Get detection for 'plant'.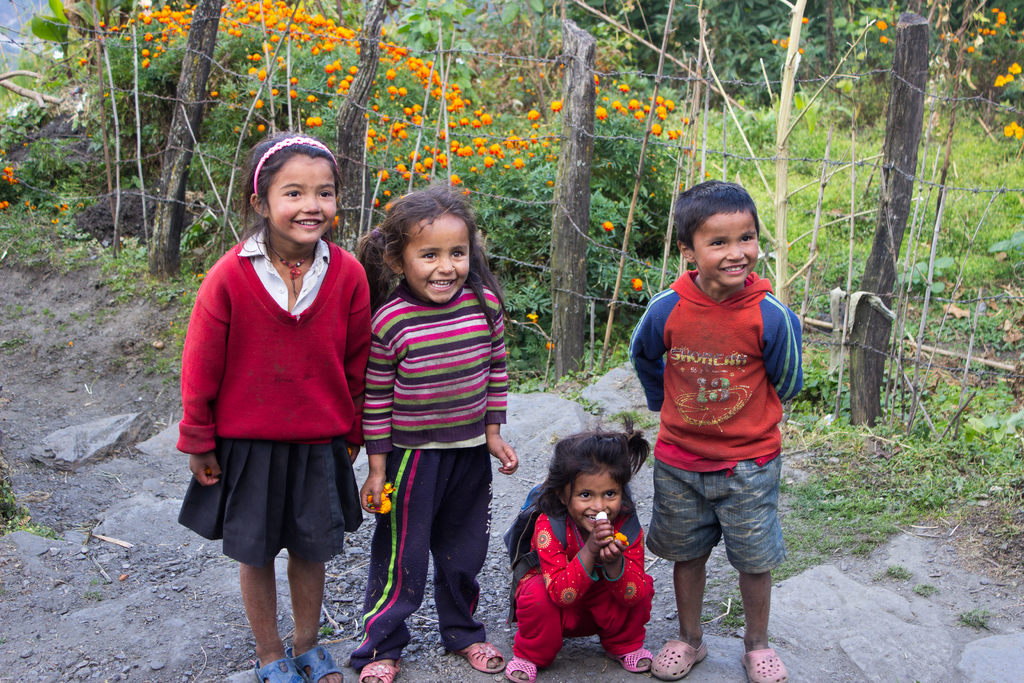
Detection: {"x1": 883, "y1": 563, "x2": 904, "y2": 579}.
